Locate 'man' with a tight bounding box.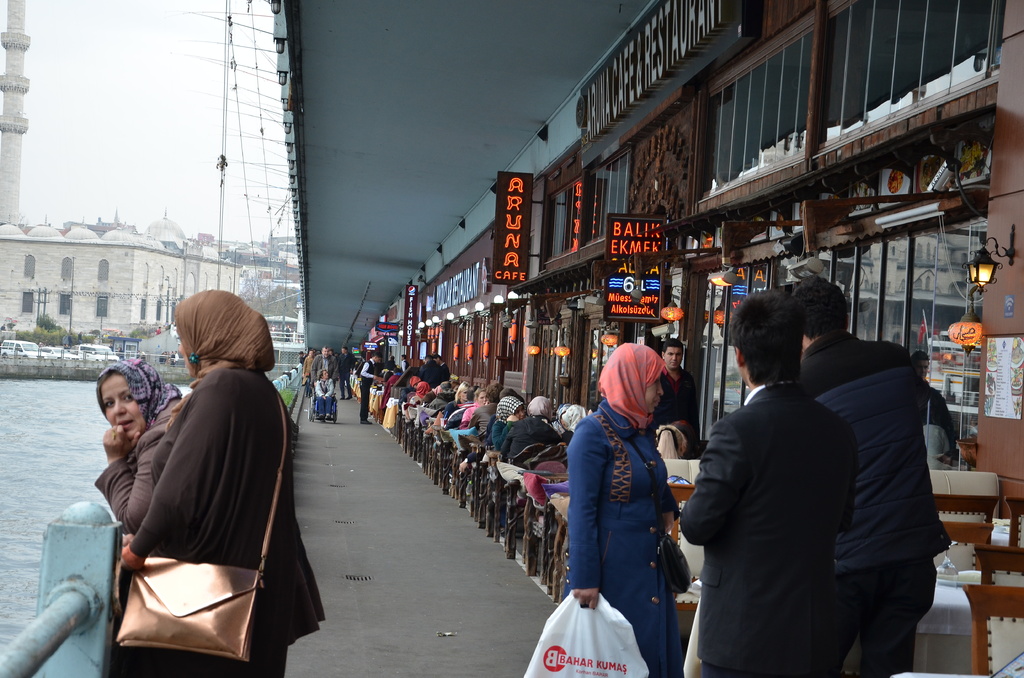
pyautogui.locateOnScreen(652, 339, 692, 446).
